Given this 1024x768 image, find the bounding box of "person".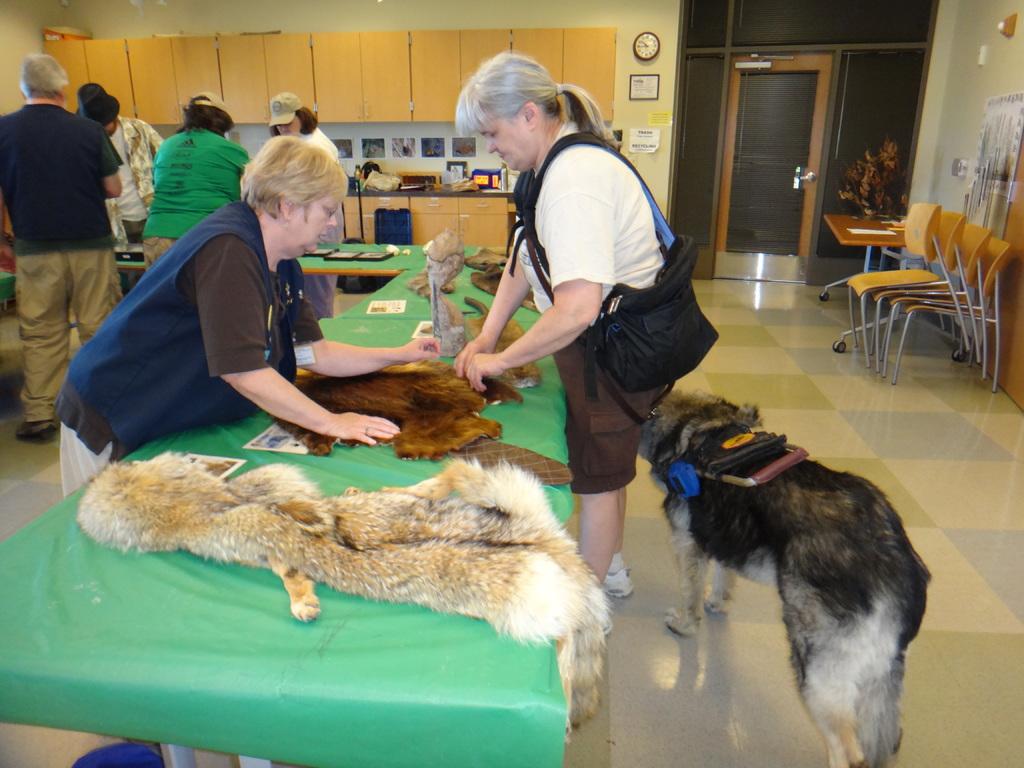
[x1=0, y1=54, x2=122, y2=442].
